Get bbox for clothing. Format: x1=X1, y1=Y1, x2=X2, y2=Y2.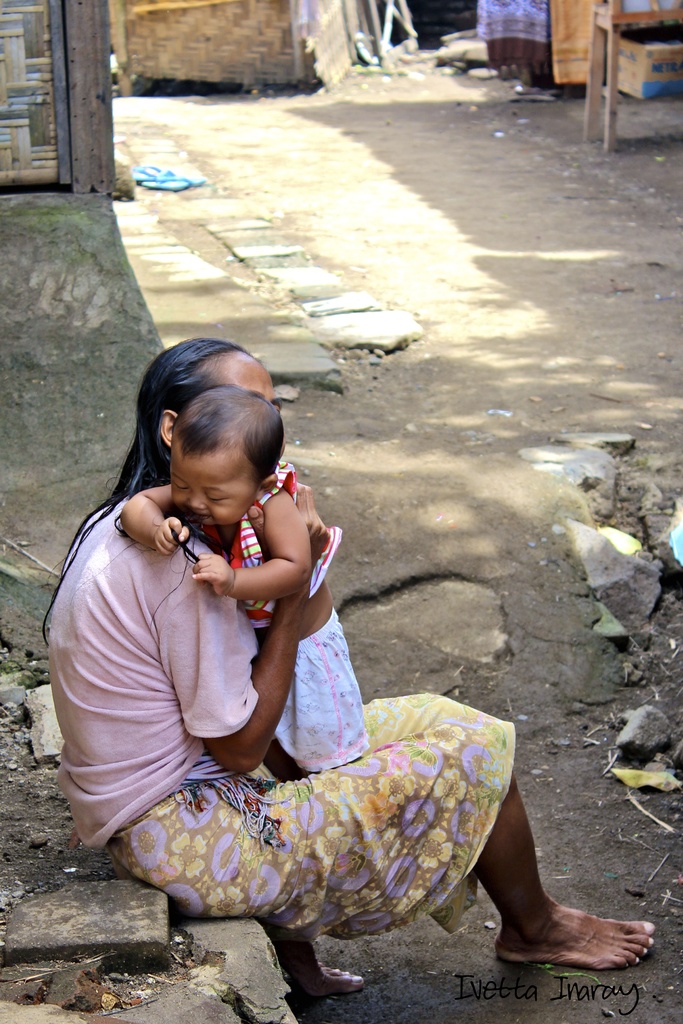
x1=81, y1=513, x2=532, y2=943.
